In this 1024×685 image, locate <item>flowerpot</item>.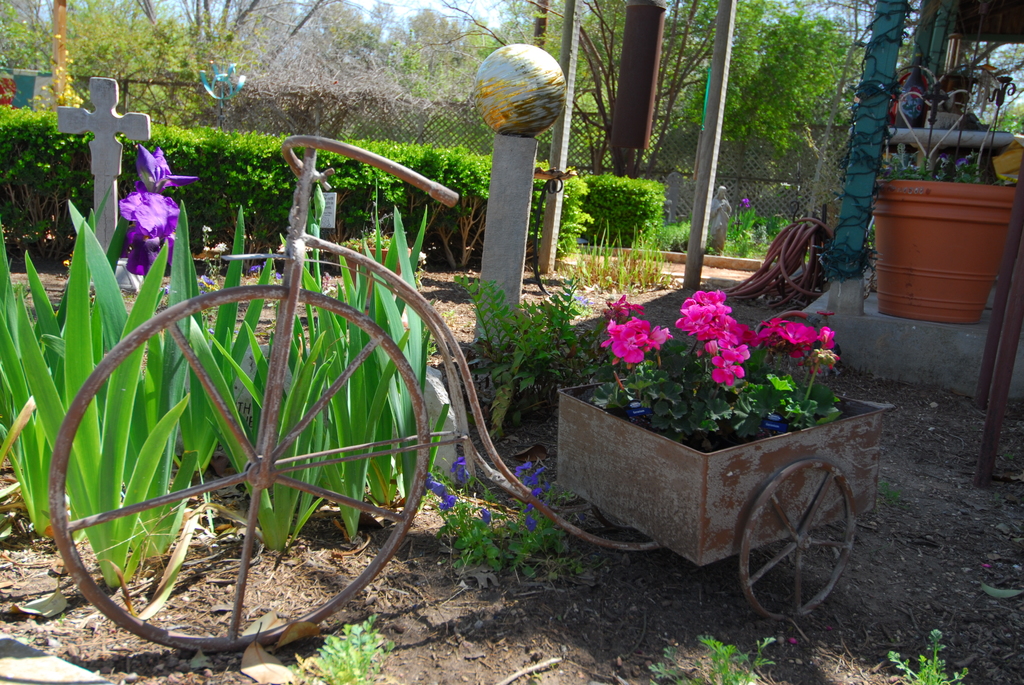
Bounding box: [left=345, top=238, right=420, bottom=312].
